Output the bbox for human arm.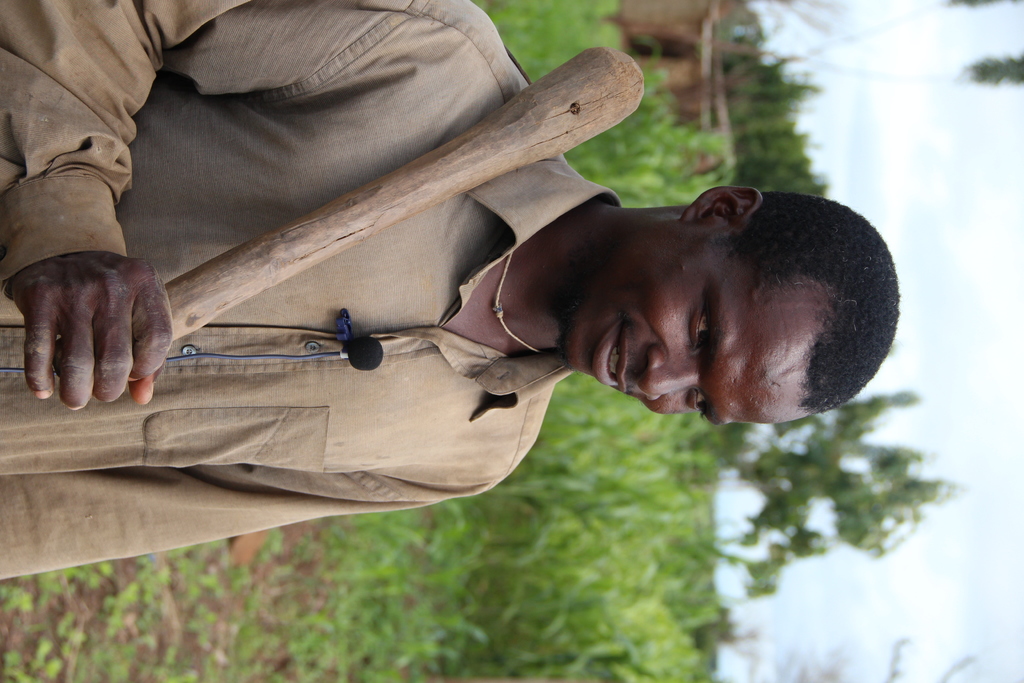
{"x1": 0, "y1": 456, "x2": 502, "y2": 583}.
